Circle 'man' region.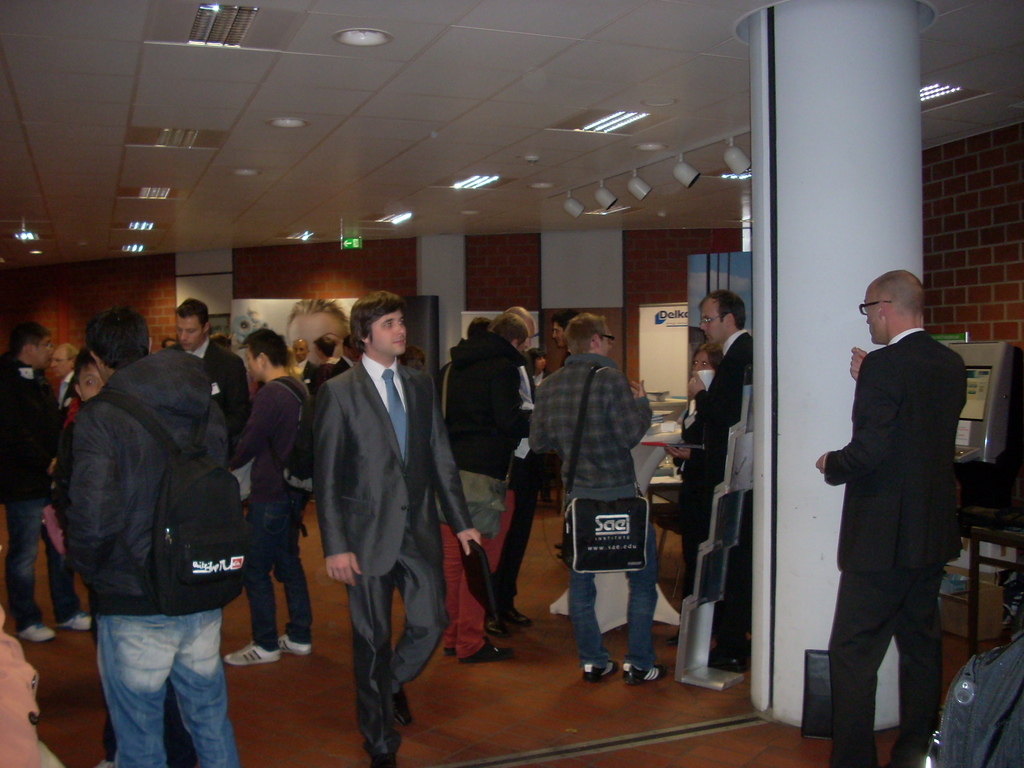
Region: detection(328, 333, 367, 380).
